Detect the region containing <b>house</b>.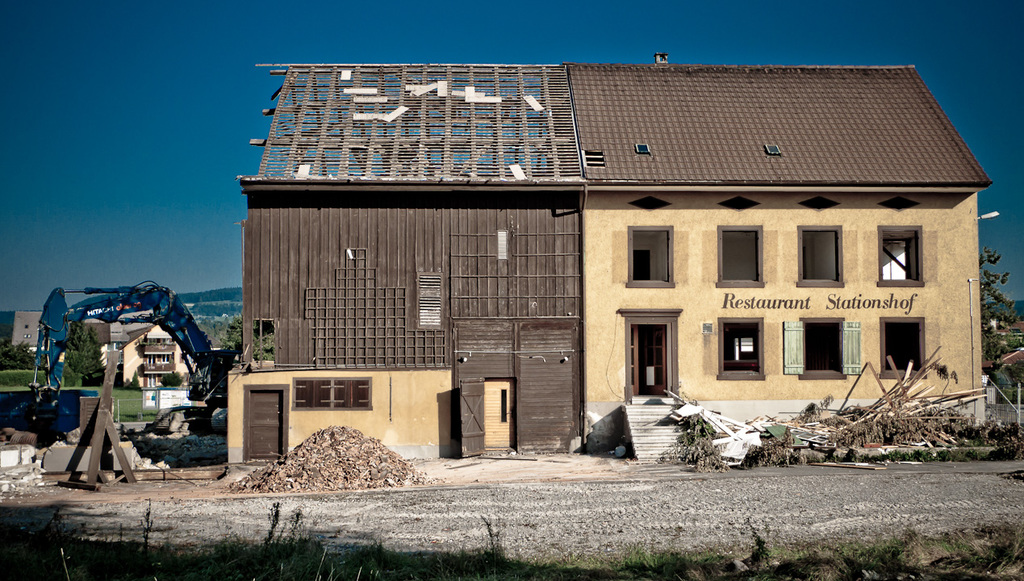
236 37 968 441.
